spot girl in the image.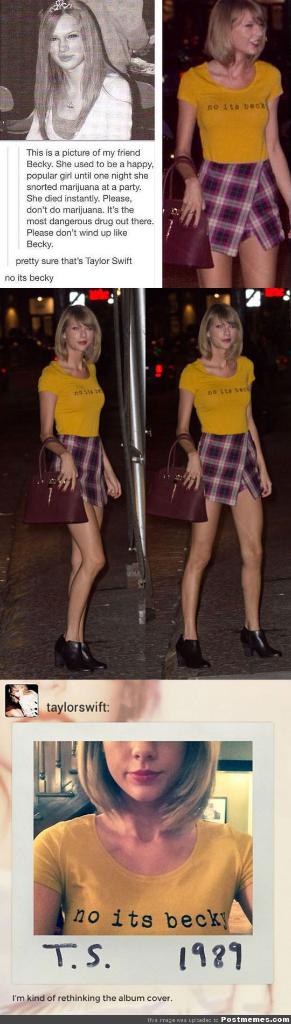
girl found at crop(170, 0, 290, 292).
